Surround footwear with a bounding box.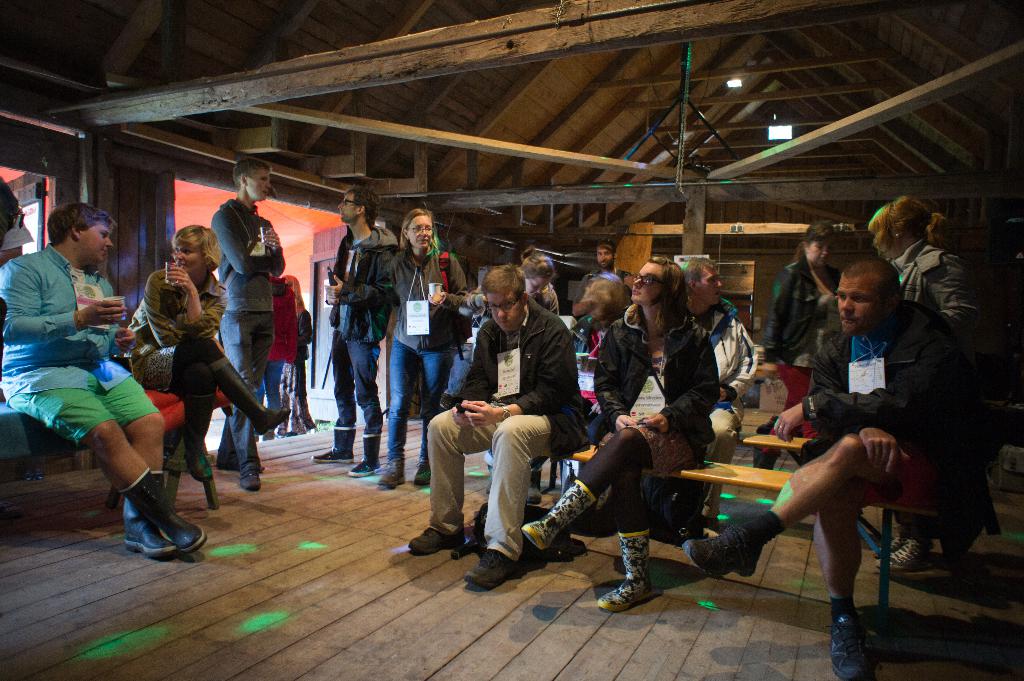
crop(267, 426, 297, 443).
